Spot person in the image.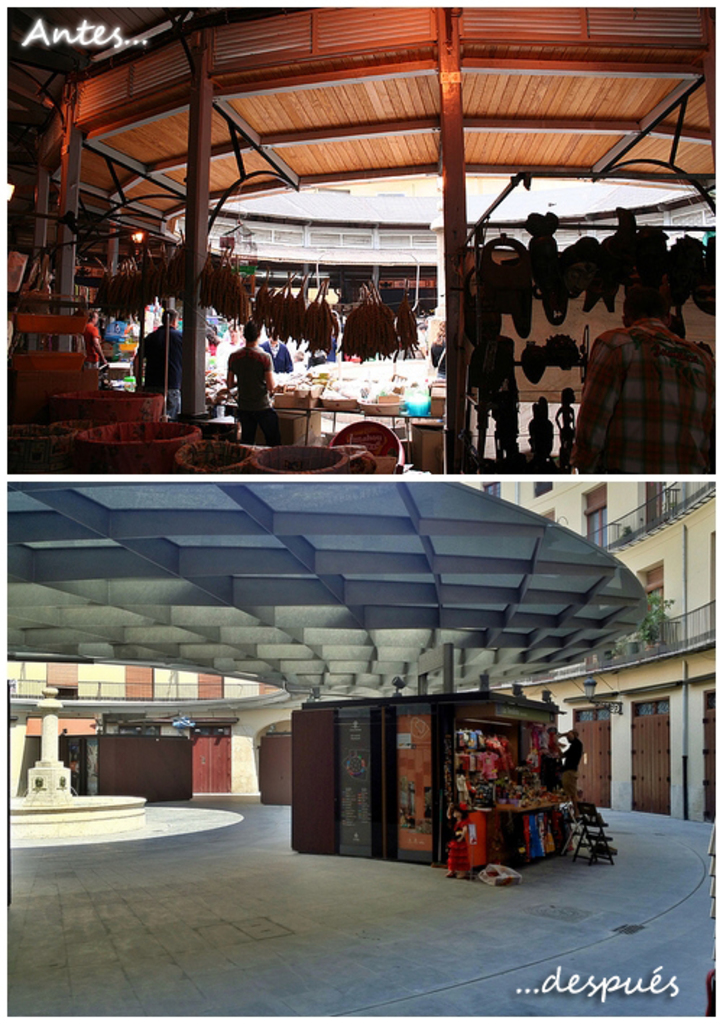
person found at pyautogui.locateOnScreen(571, 265, 719, 473).
